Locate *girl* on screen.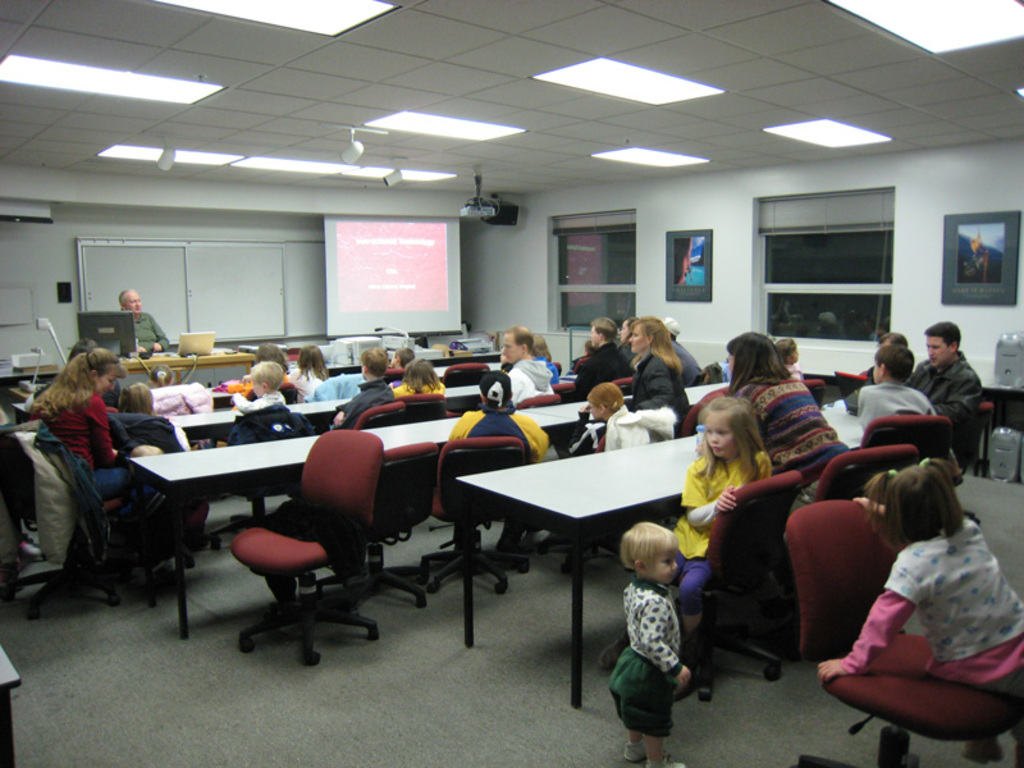
On screen at detection(567, 381, 653, 452).
